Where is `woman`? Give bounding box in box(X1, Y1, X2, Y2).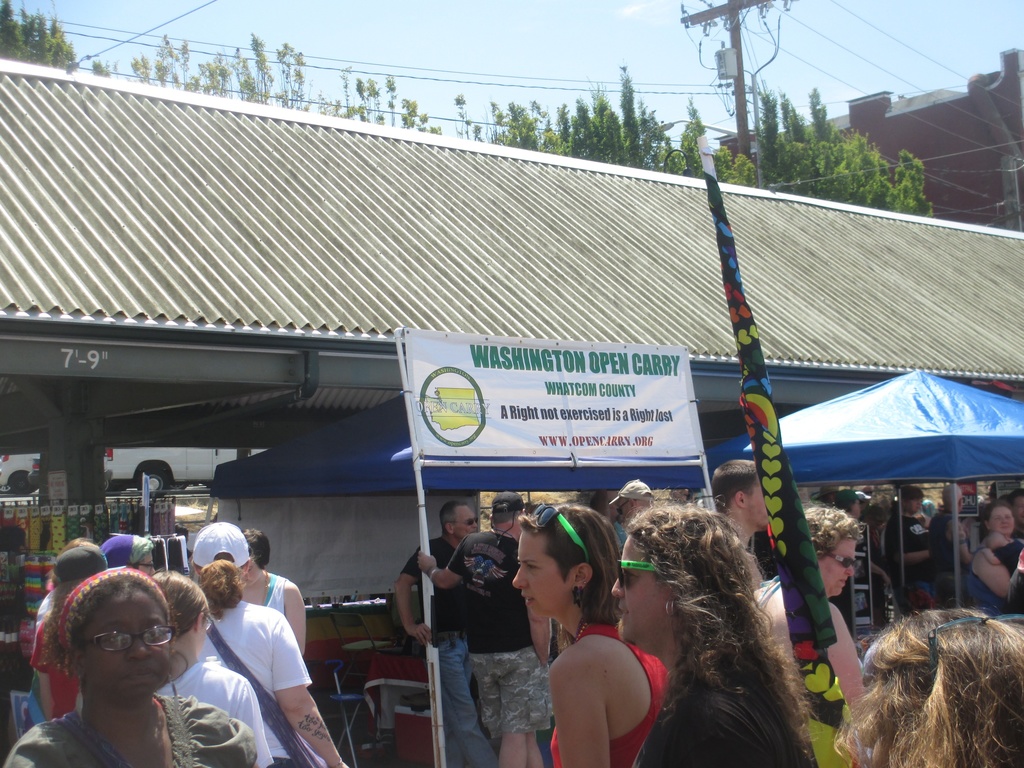
box(505, 500, 673, 767).
